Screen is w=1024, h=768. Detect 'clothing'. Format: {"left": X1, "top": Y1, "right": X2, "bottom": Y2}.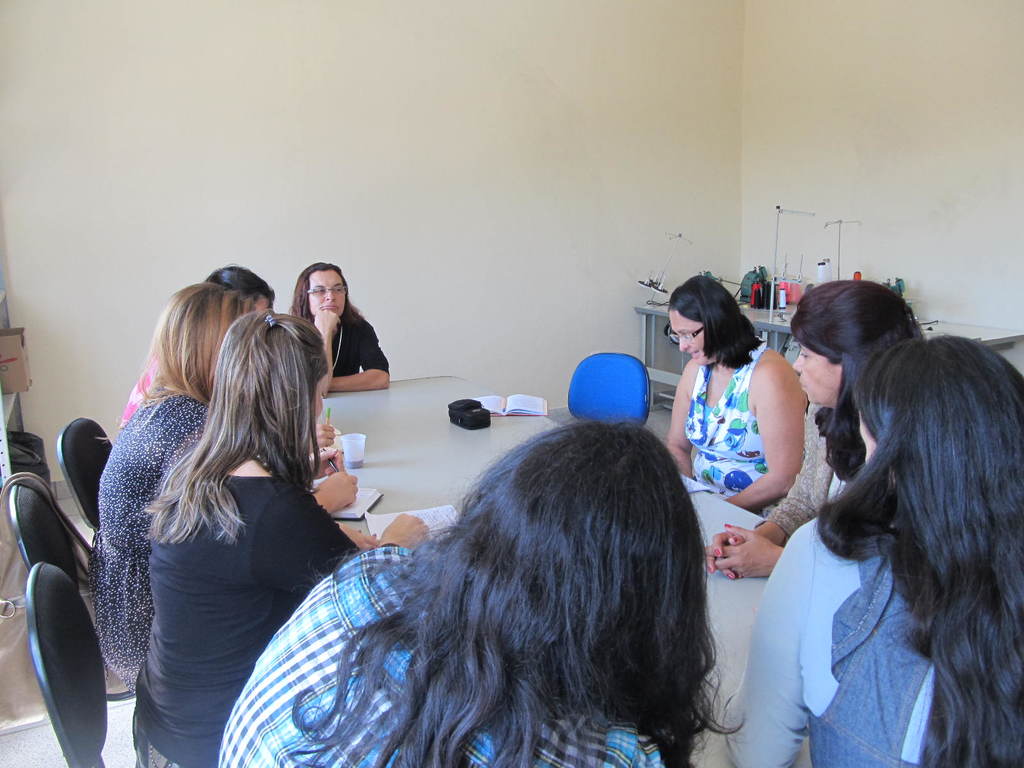
{"left": 757, "top": 401, "right": 859, "bottom": 548}.
